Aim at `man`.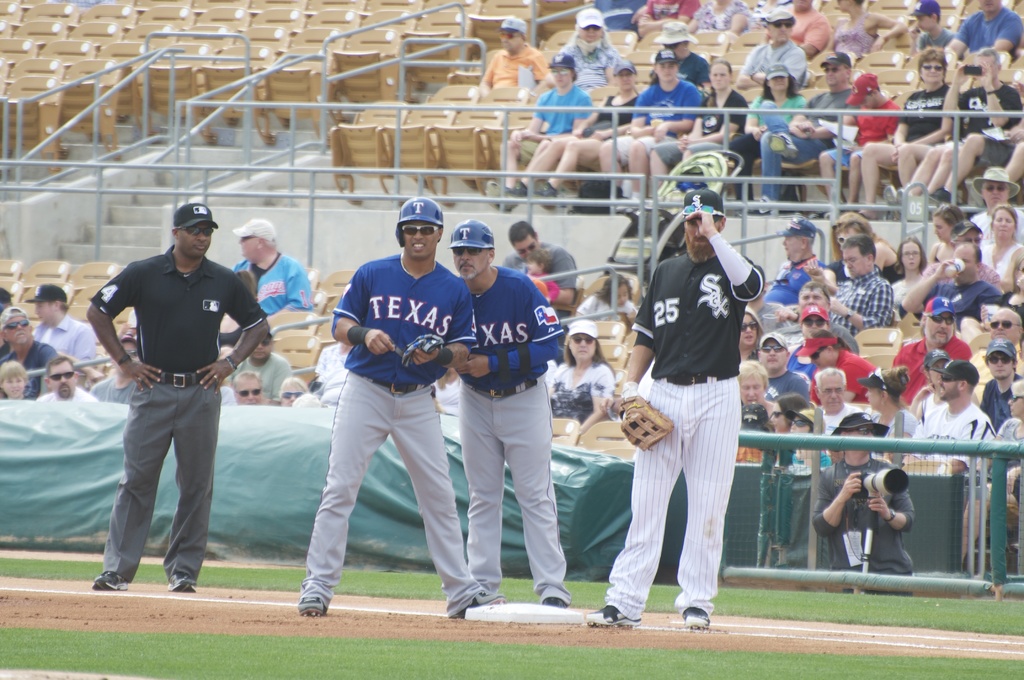
Aimed at x1=846, y1=47, x2=957, y2=224.
